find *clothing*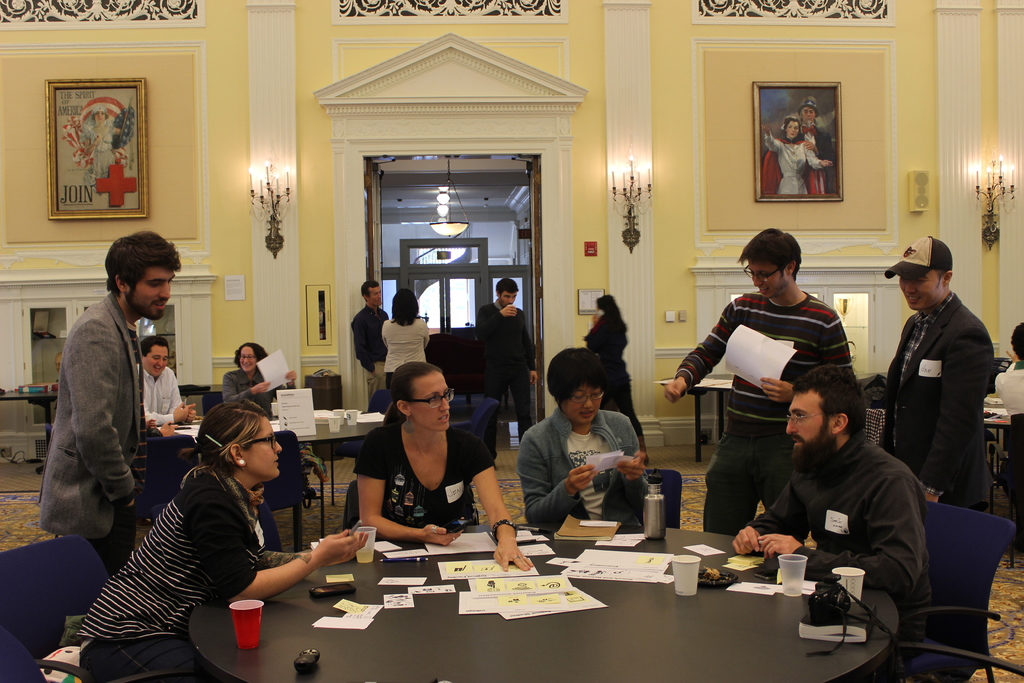
799:122:835:192
